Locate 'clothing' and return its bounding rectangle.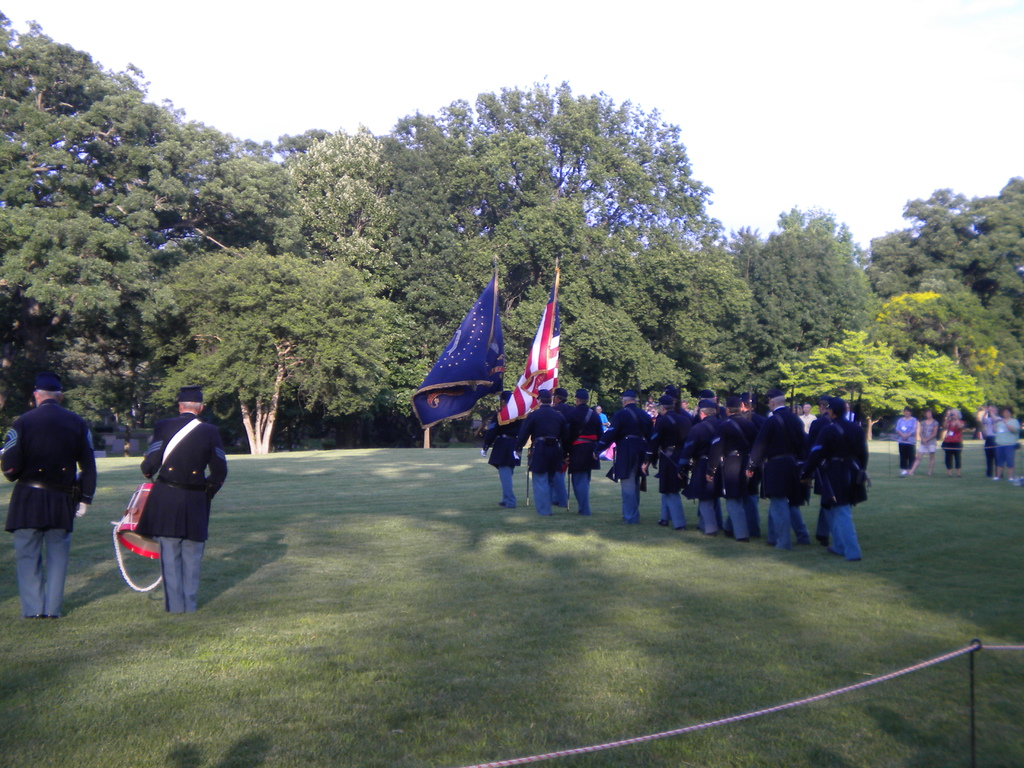
[x1=748, y1=401, x2=803, y2=495].
